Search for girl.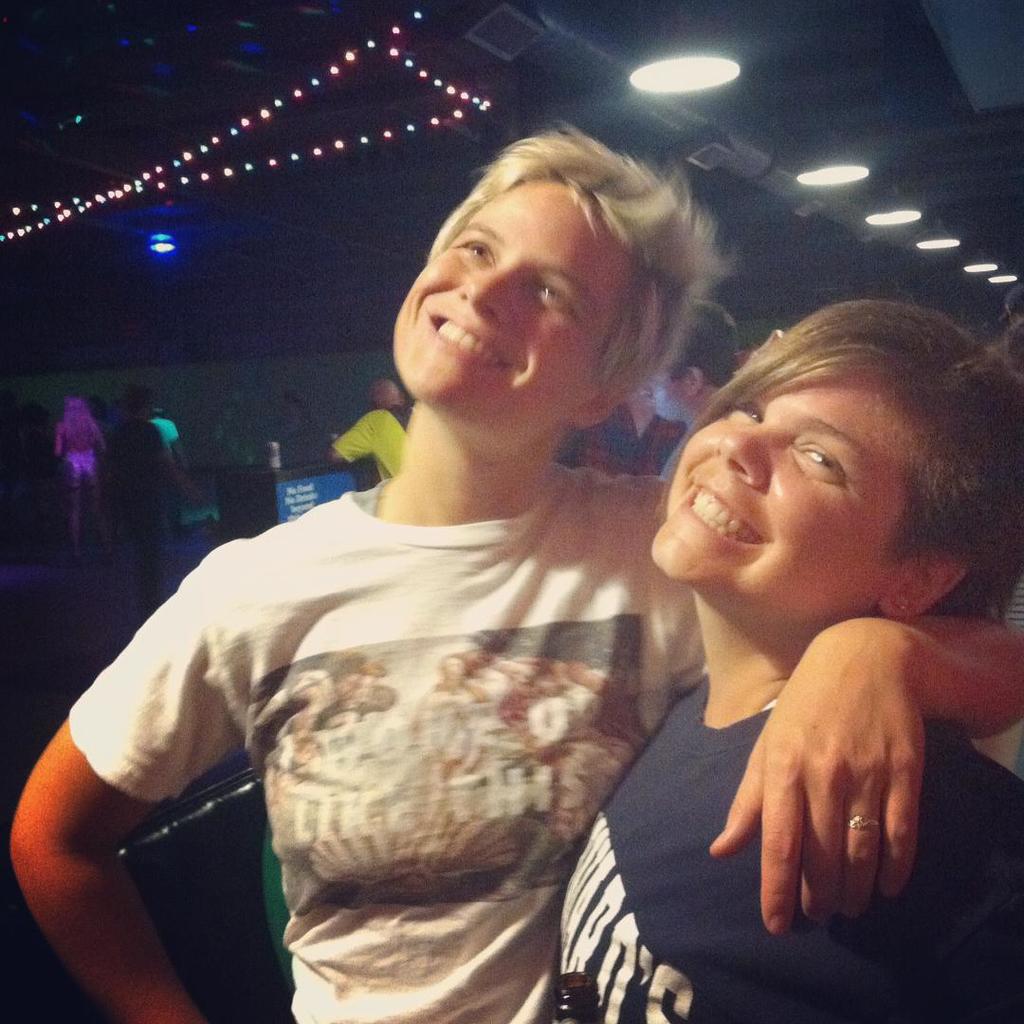
Found at 557/293/1023/1023.
